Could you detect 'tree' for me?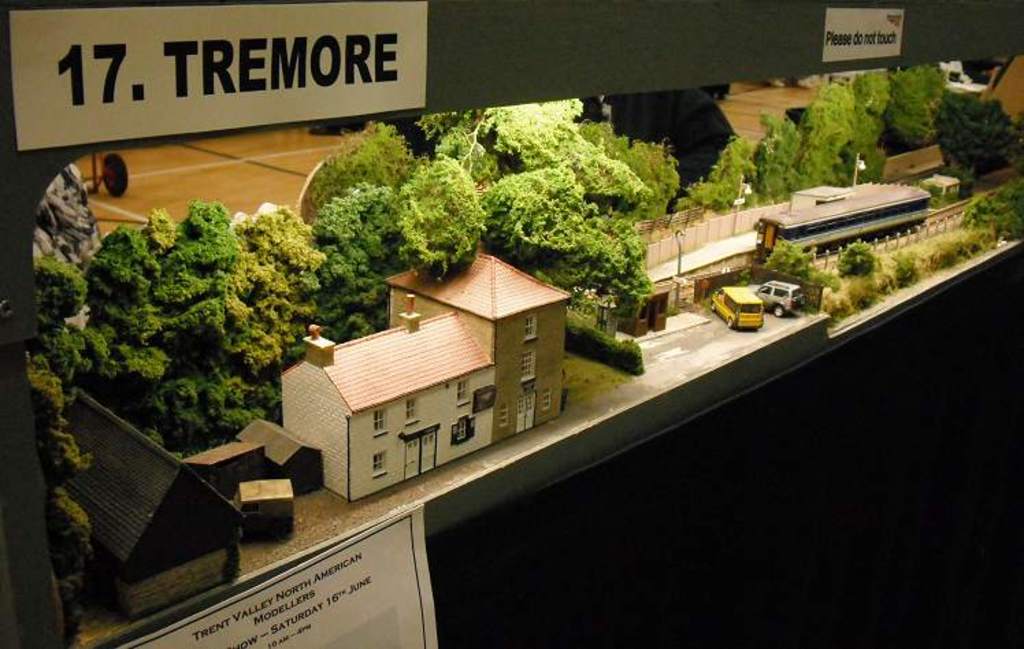
Detection result: region(763, 237, 815, 279).
